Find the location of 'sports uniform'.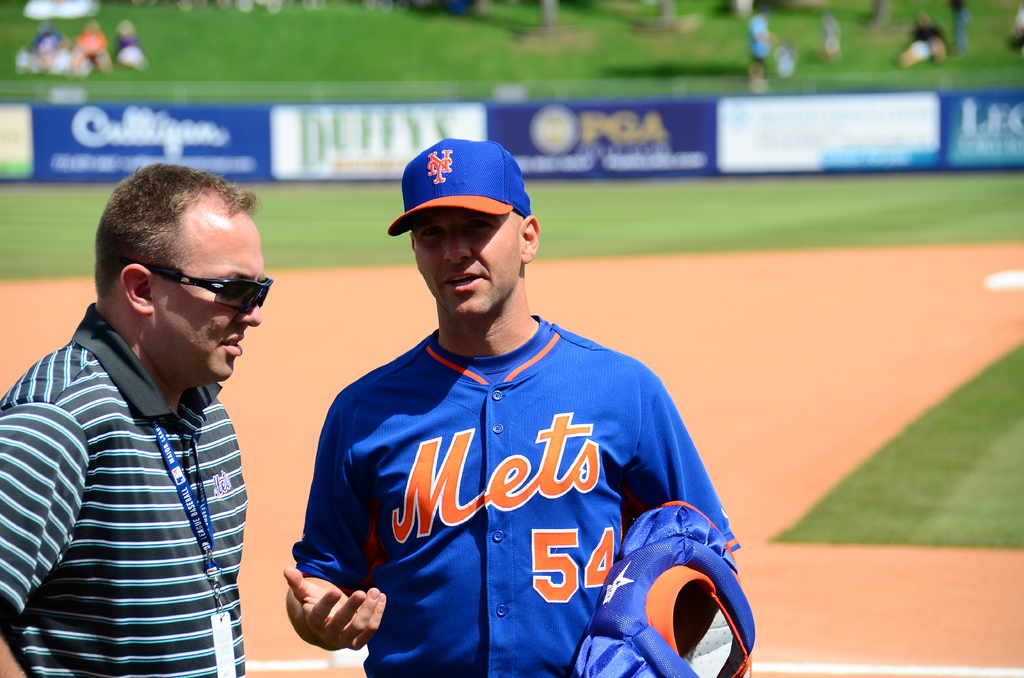
Location: BBox(292, 138, 755, 677).
